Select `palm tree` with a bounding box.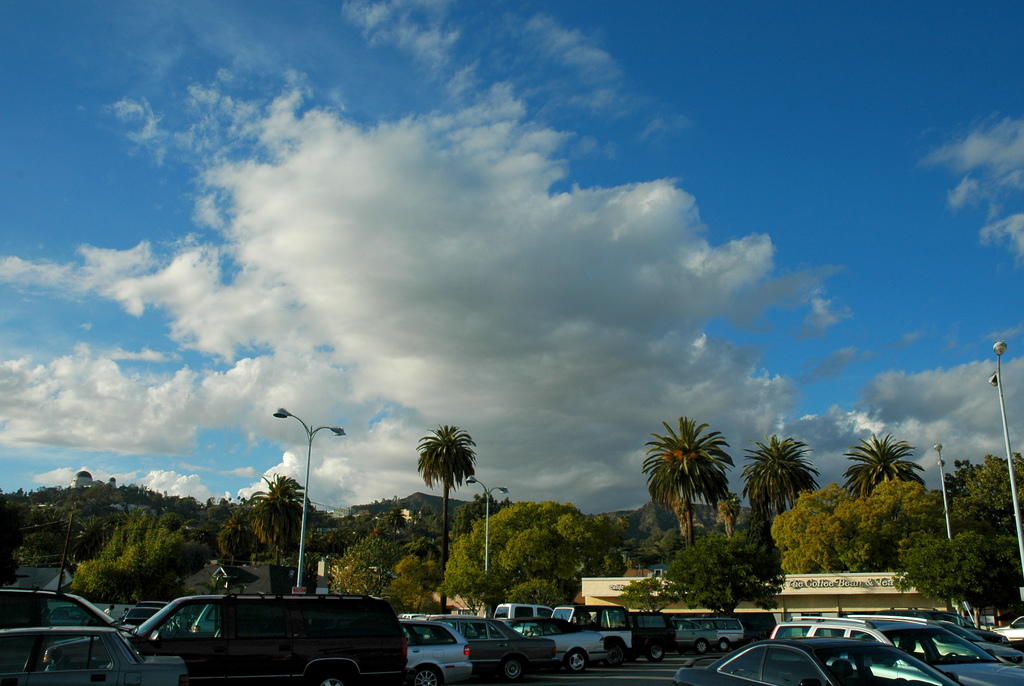
837,435,937,506.
